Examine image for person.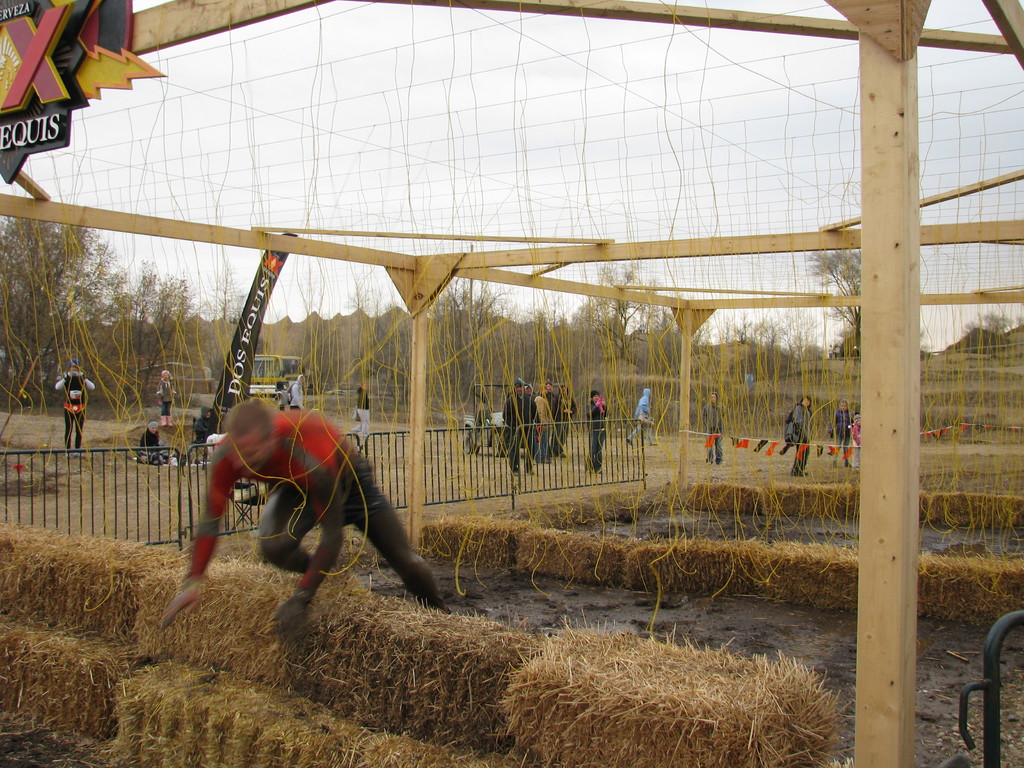
Examination result: x1=287, y1=362, x2=305, y2=413.
